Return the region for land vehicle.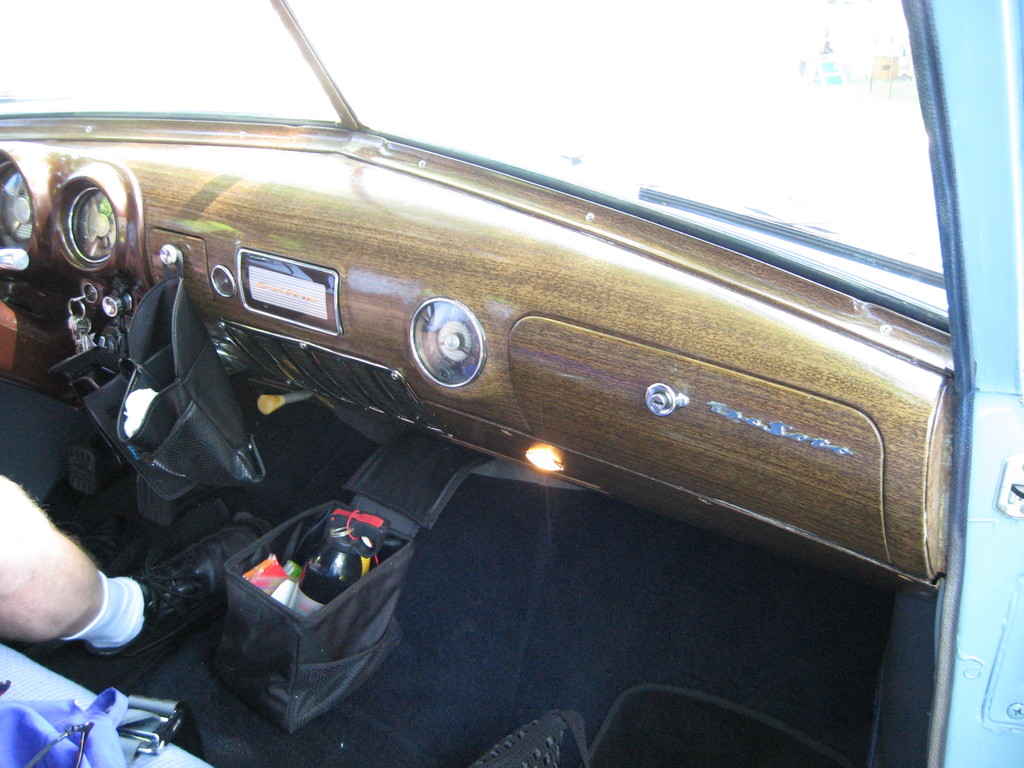
x1=0, y1=0, x2=1005, y2=767.
